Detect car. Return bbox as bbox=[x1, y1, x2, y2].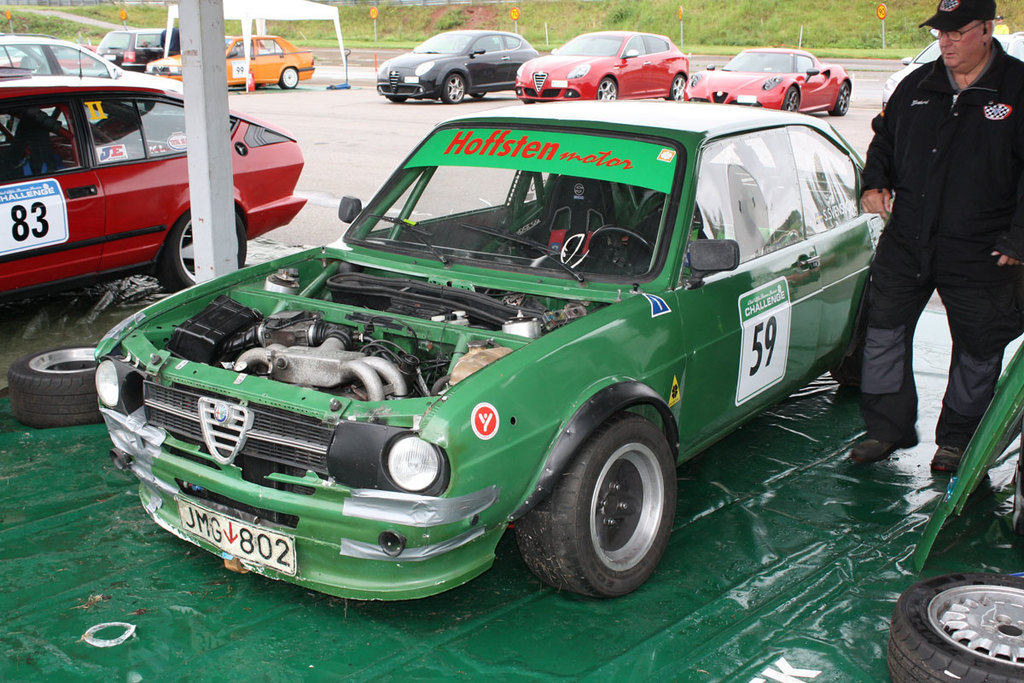
bbox=[143, 27, 316, 90].
